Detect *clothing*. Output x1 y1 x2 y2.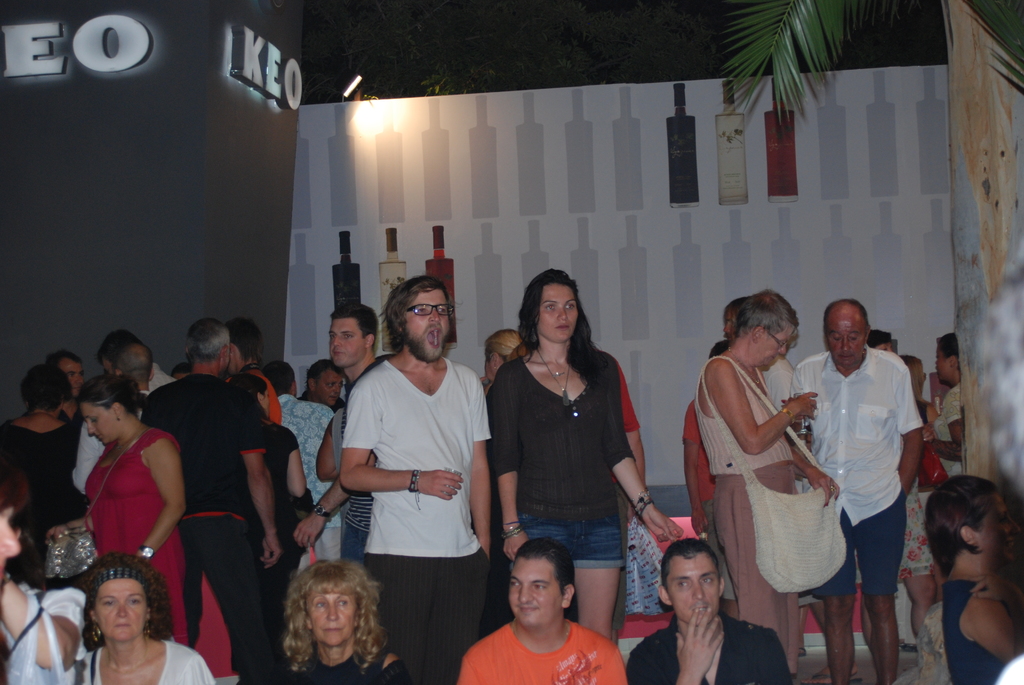
340 357 490 558.
